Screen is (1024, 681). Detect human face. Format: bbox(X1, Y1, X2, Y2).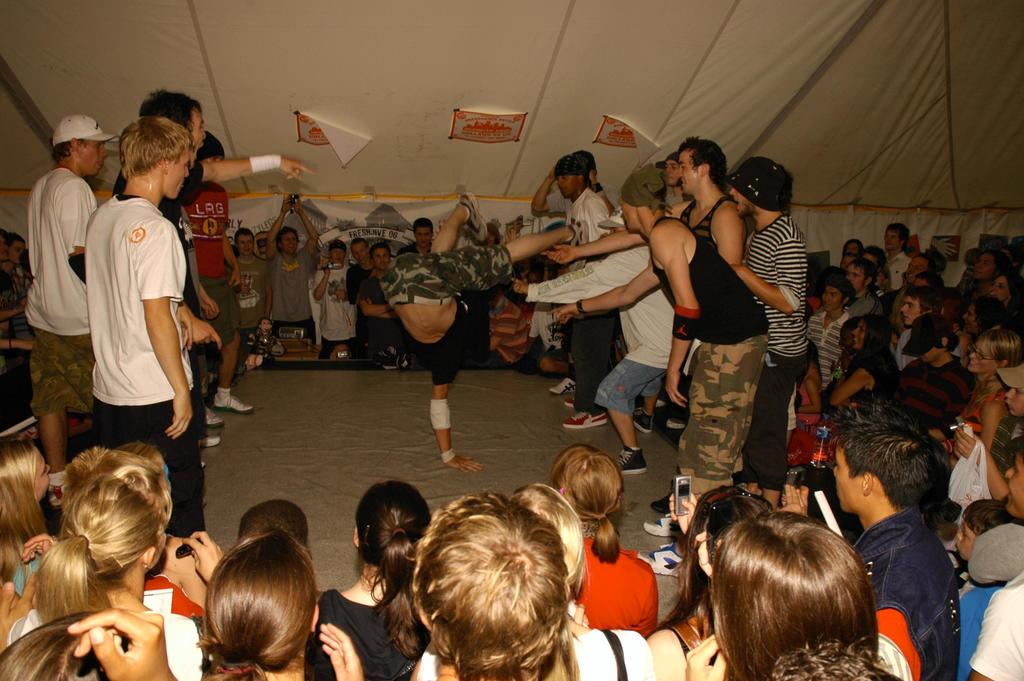
bbox(283, 234, 296, 252).
